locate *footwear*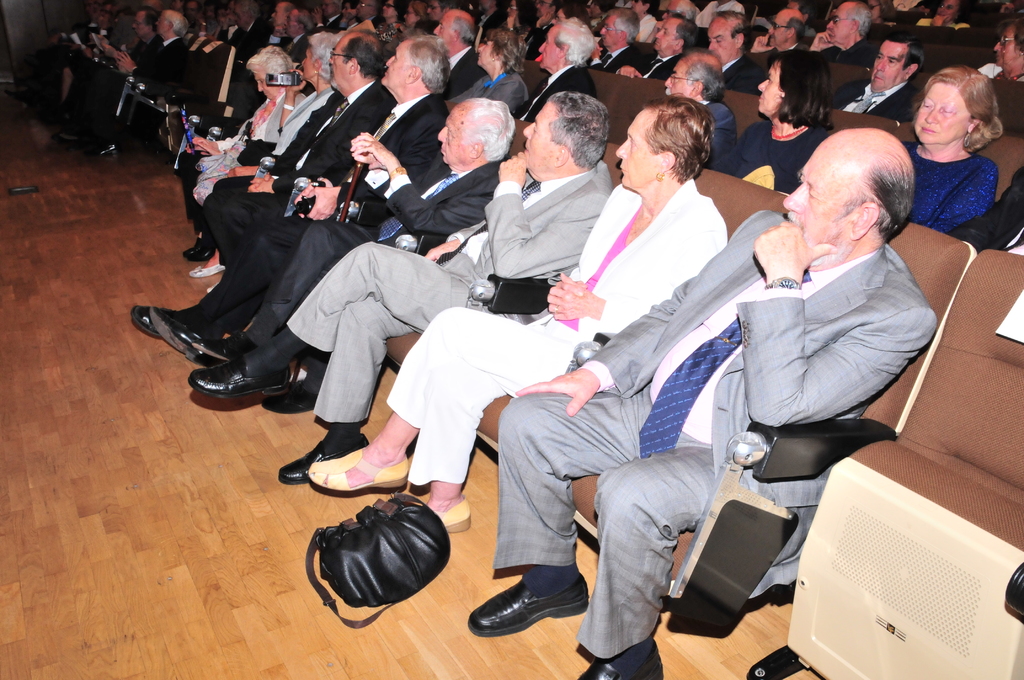
134 307 185 344
